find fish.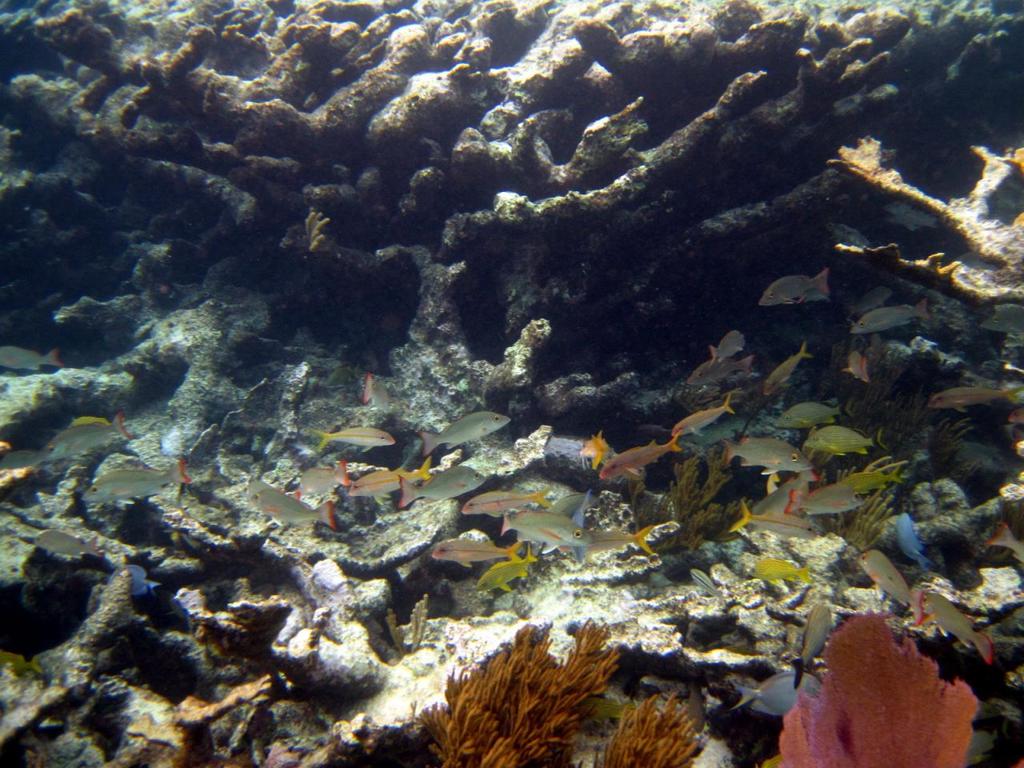
[x1=301, y1=463, x2=353, y2=495].
